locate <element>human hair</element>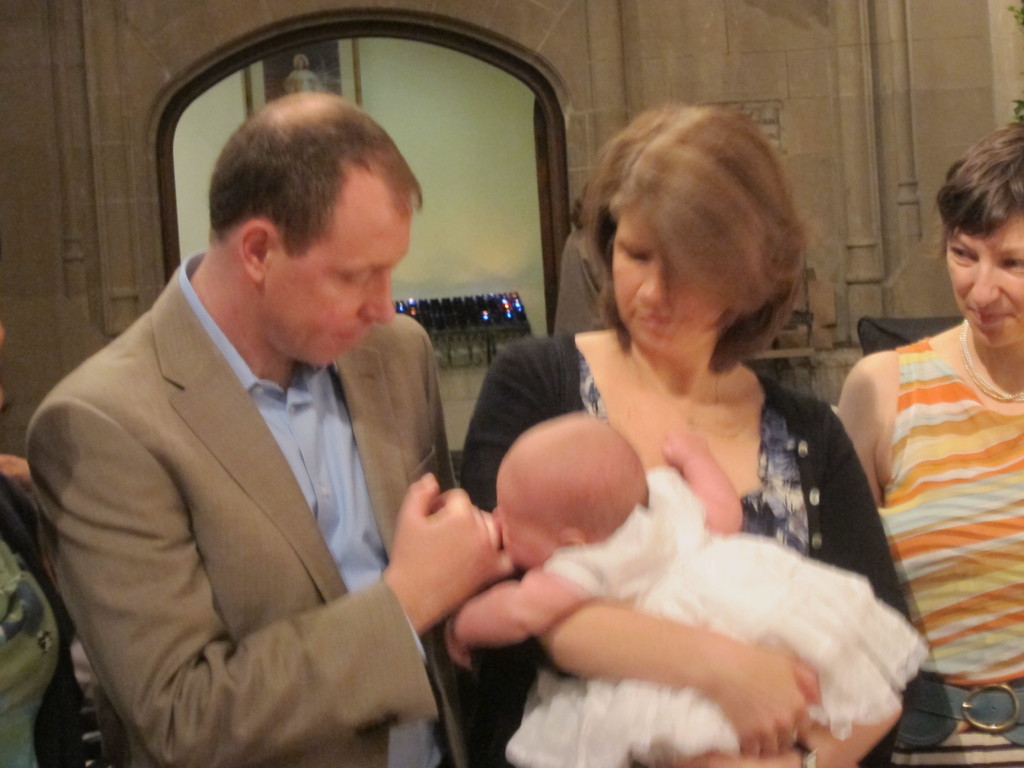
(left=582, top=102, right=819, bottom=396)
